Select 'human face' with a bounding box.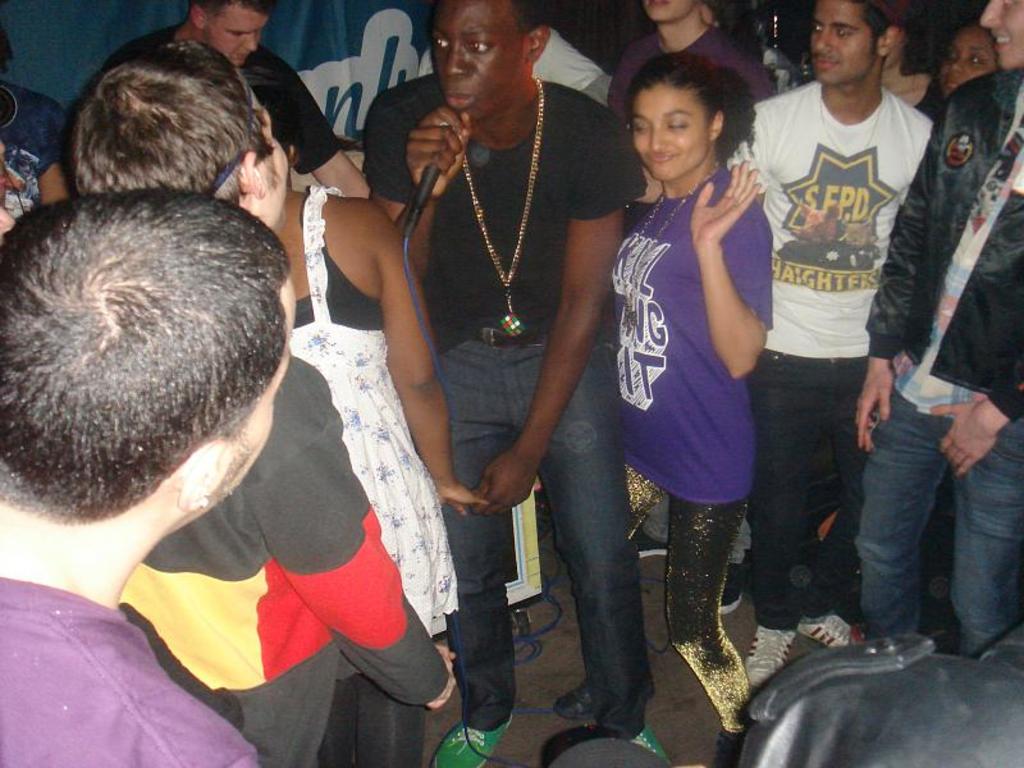
l=433, t=0, r=527, b=124.
